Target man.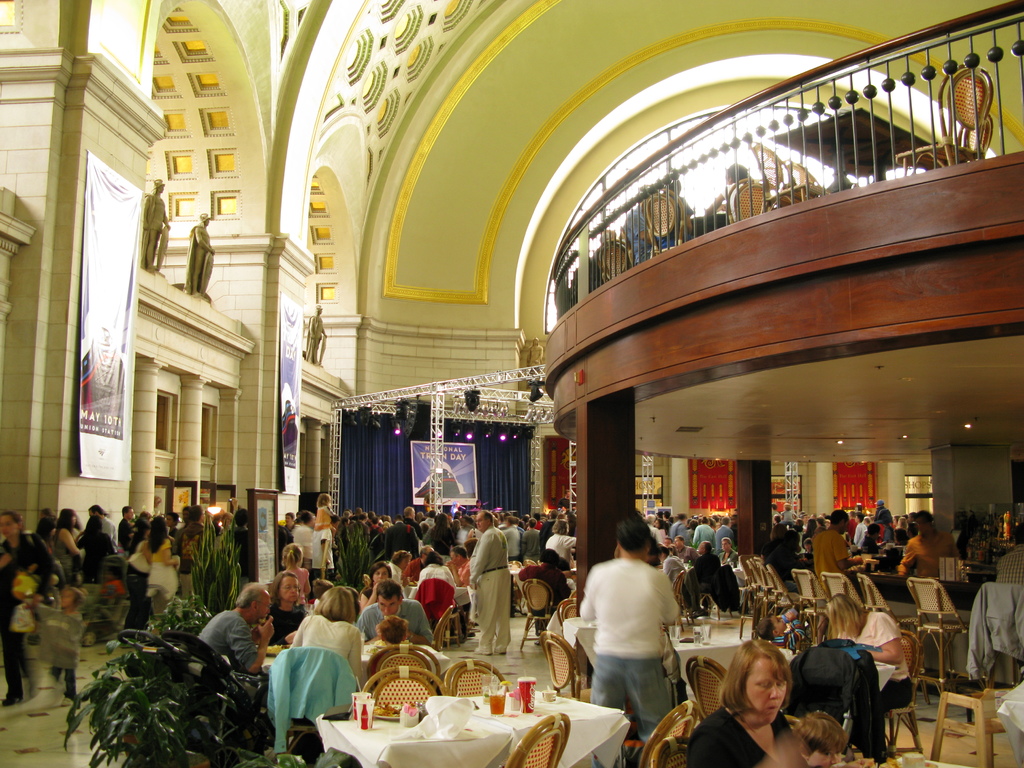
Target region: box=[873, 497, 892, 524].
